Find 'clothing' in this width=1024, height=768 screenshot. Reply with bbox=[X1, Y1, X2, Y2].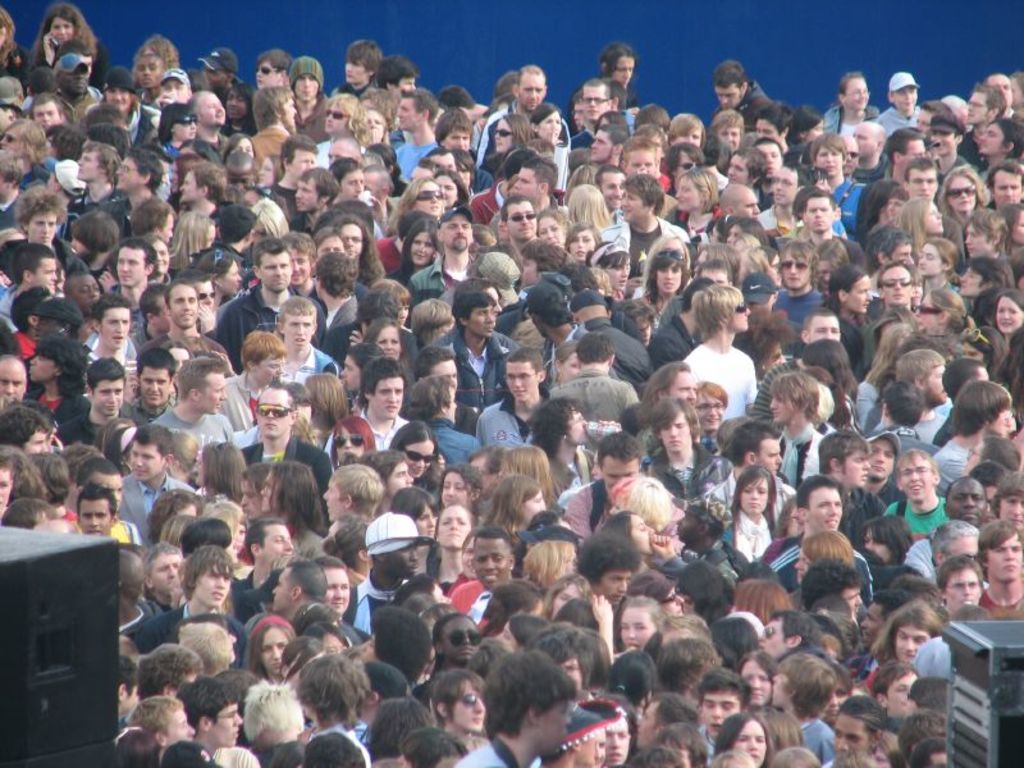
bbox=[641, 439, 742, 529].
